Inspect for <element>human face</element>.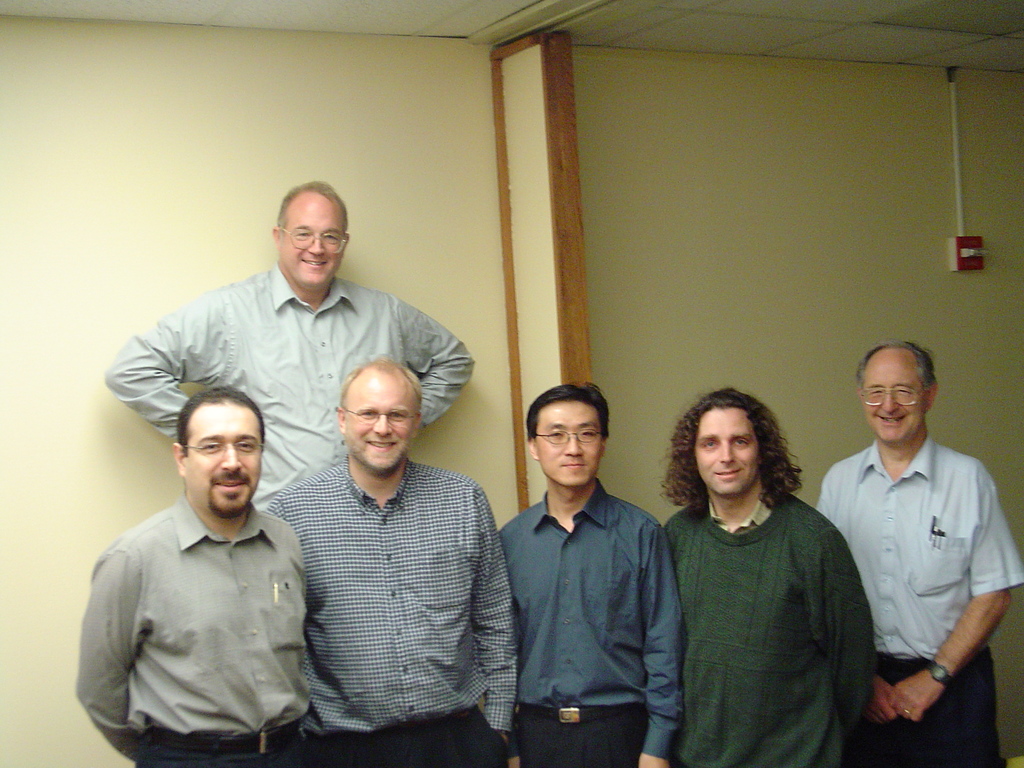
Inspection: 861/349/924/440.
